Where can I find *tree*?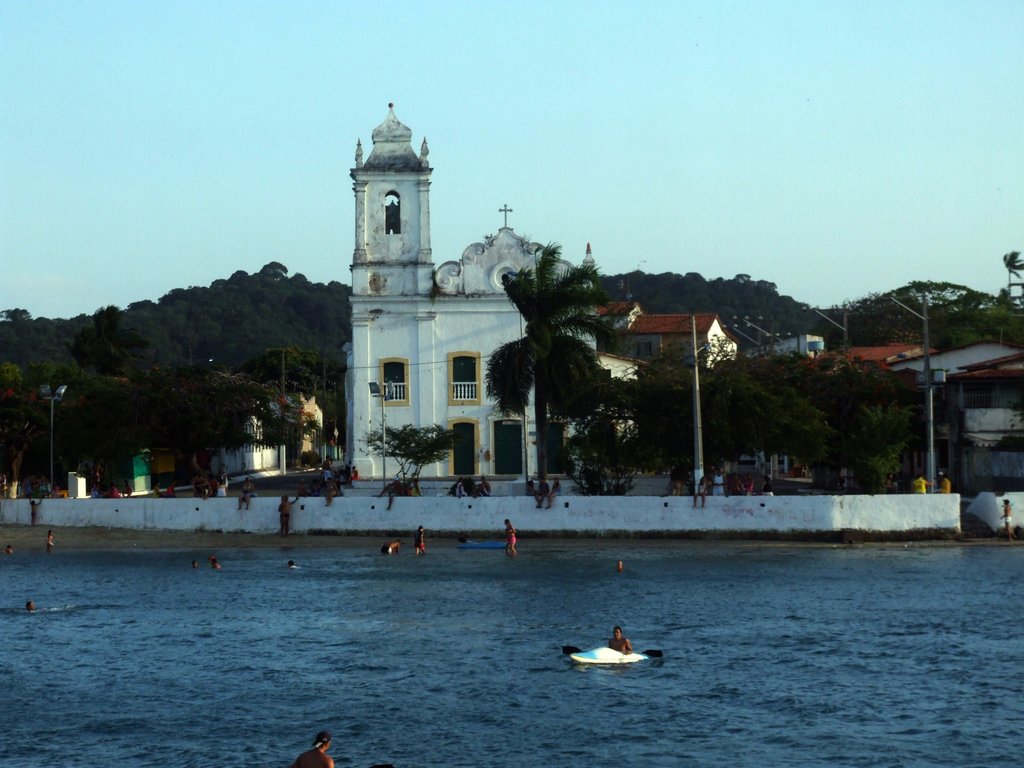
You can find it at bbox(477, 238, 614, 496).
